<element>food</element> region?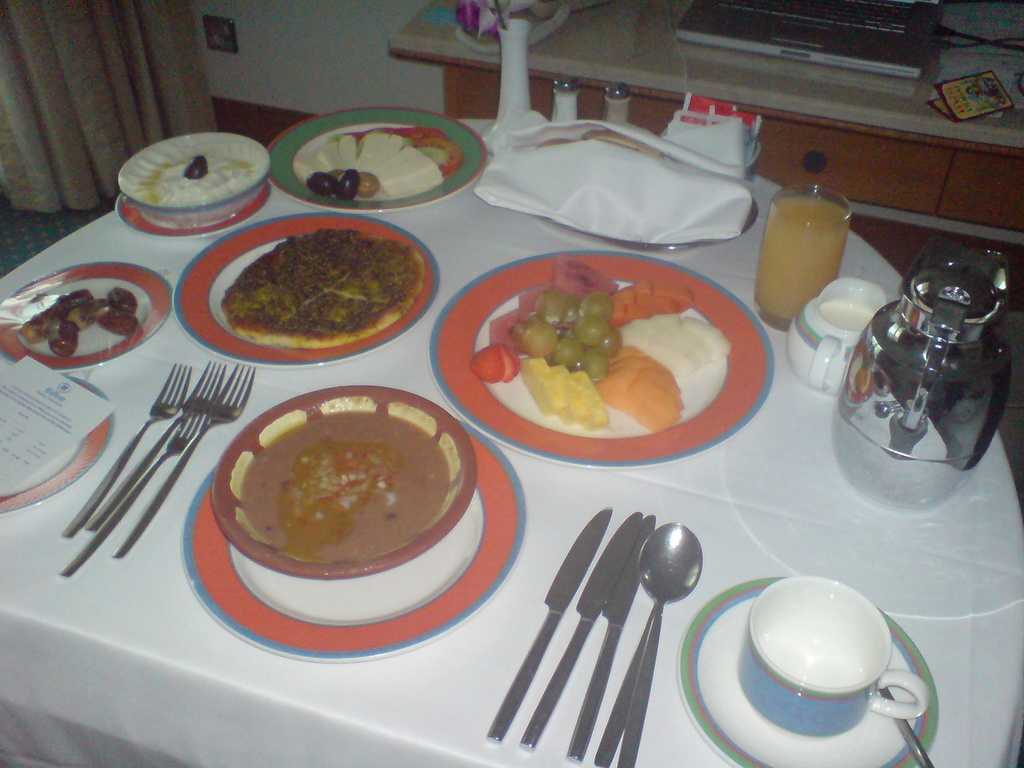
{"left": 239, "top": 408, "right": 448, "bottom": 561}
